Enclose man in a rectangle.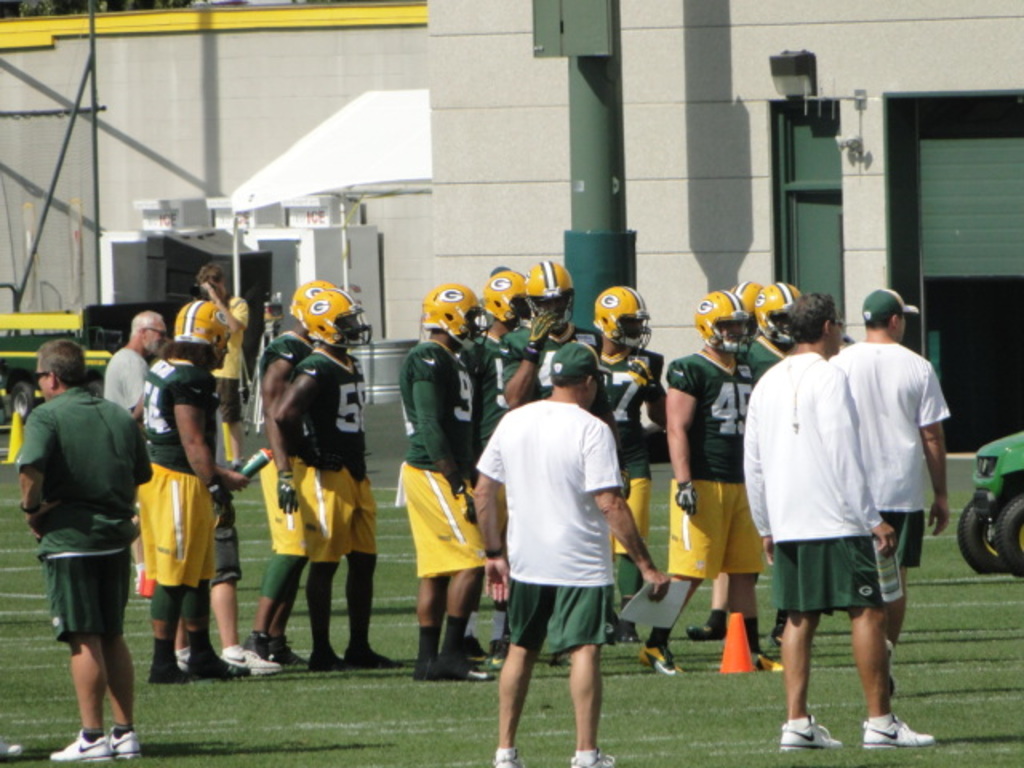
[634,277,779,653].
